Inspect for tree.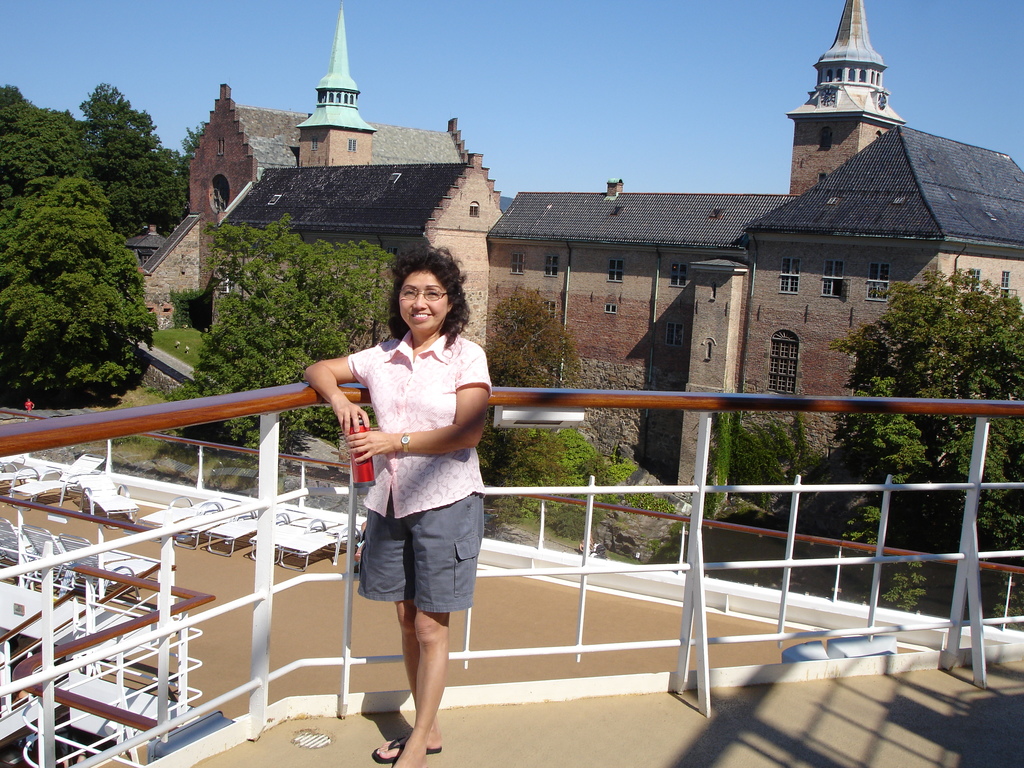
Inspection: [left=826, top=246, right=1023, bottom=627].
